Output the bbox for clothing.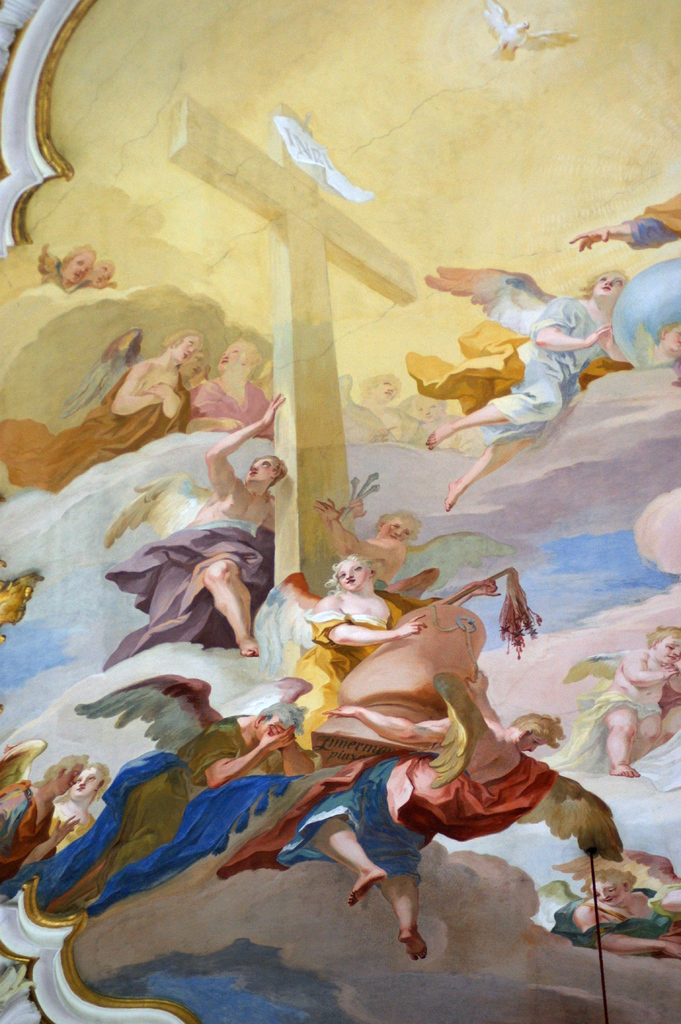
(left=550, top=890, right=666, bottom=937).
